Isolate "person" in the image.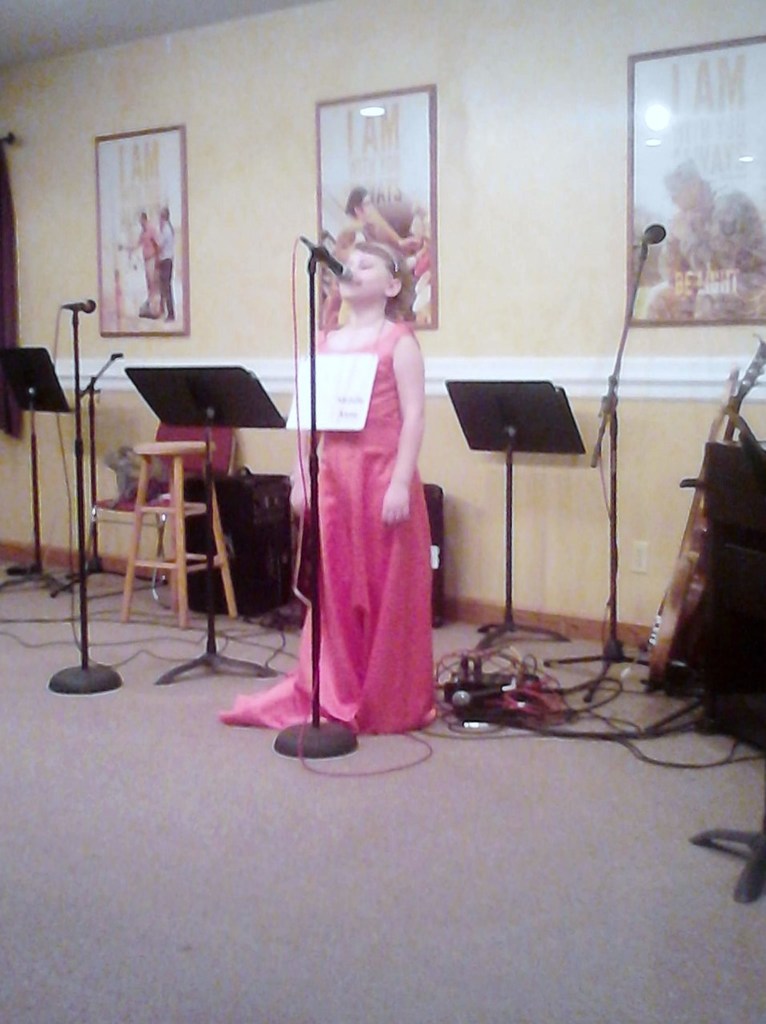
Isolated region: (left=154, top=208, right=182, bottom=321).
